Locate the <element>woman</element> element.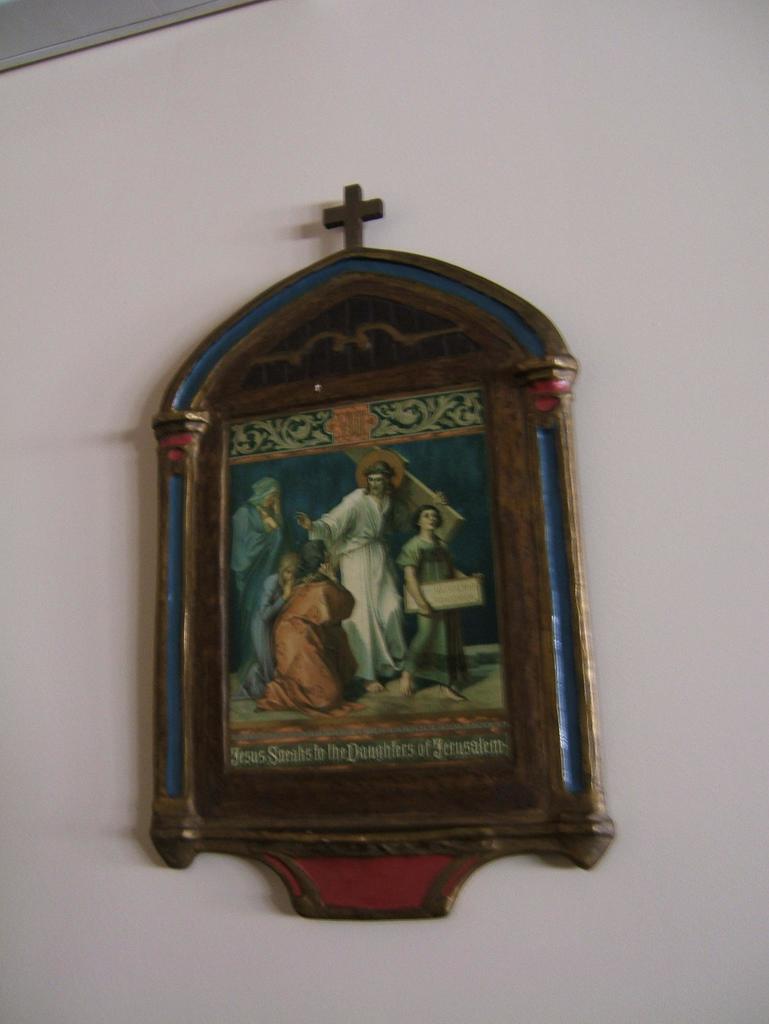
Element bbox: {"x1": 231, "y1": 474, "x2": 282, "y2": 708}.
